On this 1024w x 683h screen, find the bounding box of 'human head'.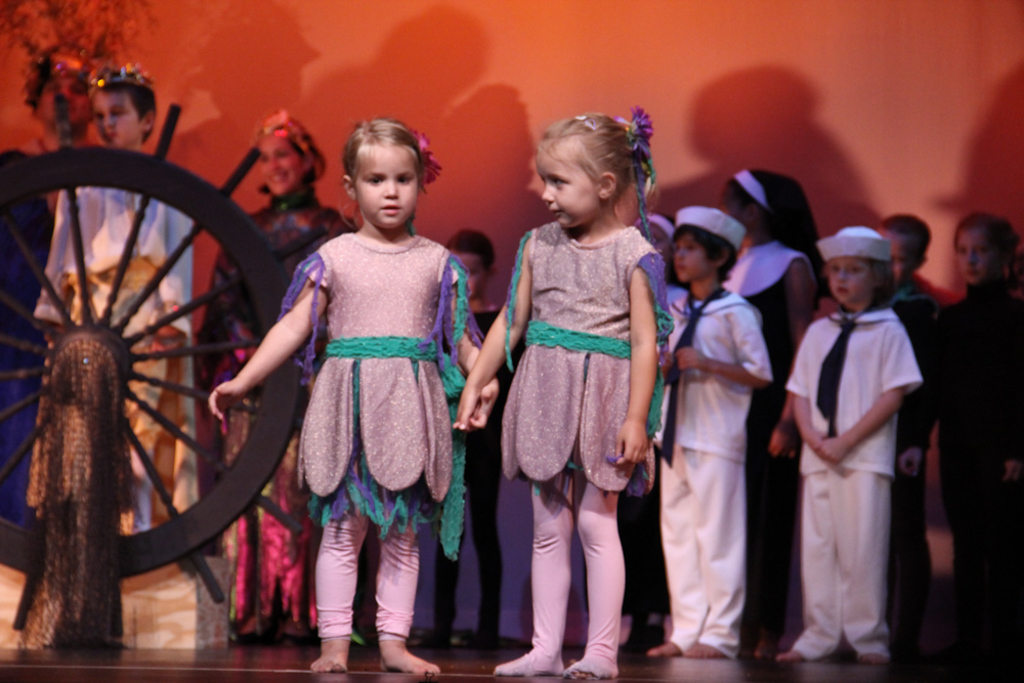
Bounding box: 86/68/161/143.
